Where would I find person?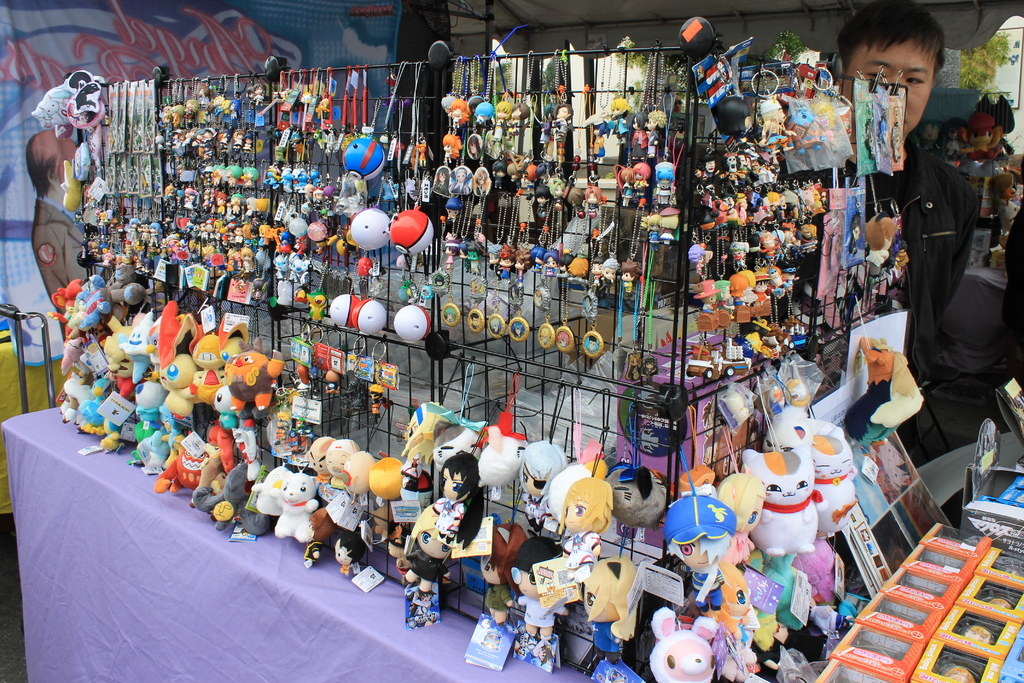
At x1=334 y1=532 x2=365 y2=577.
